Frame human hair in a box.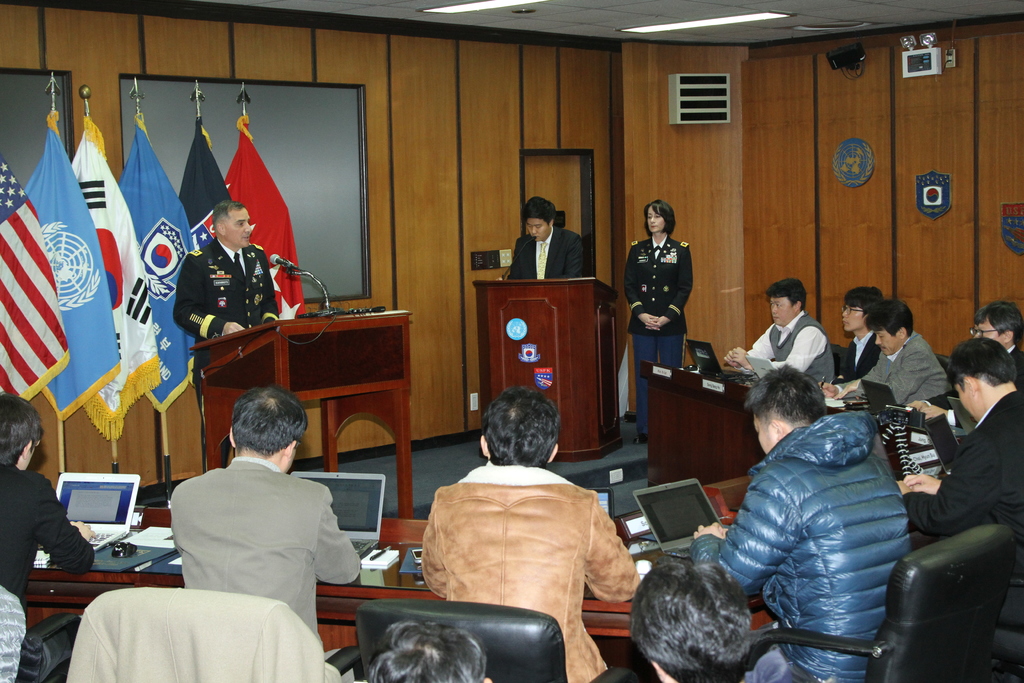
<bbox>976, 300, 1023, 344</bbox>.
